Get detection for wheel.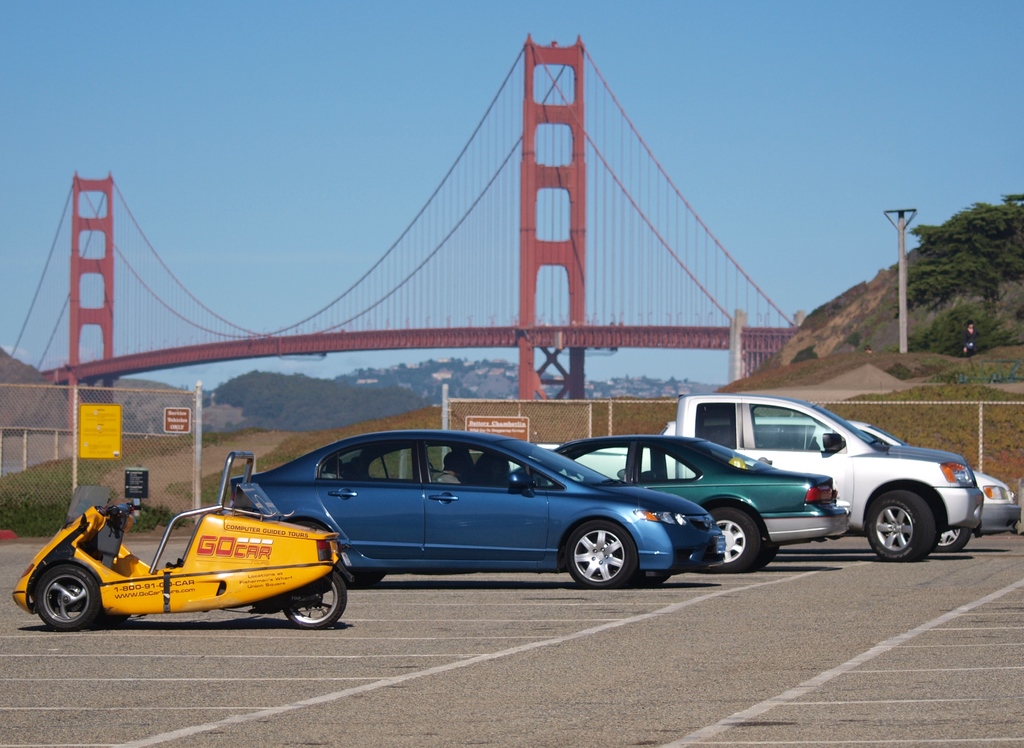
Detection: x1=757, y1=542, x2=780, y2=573.
